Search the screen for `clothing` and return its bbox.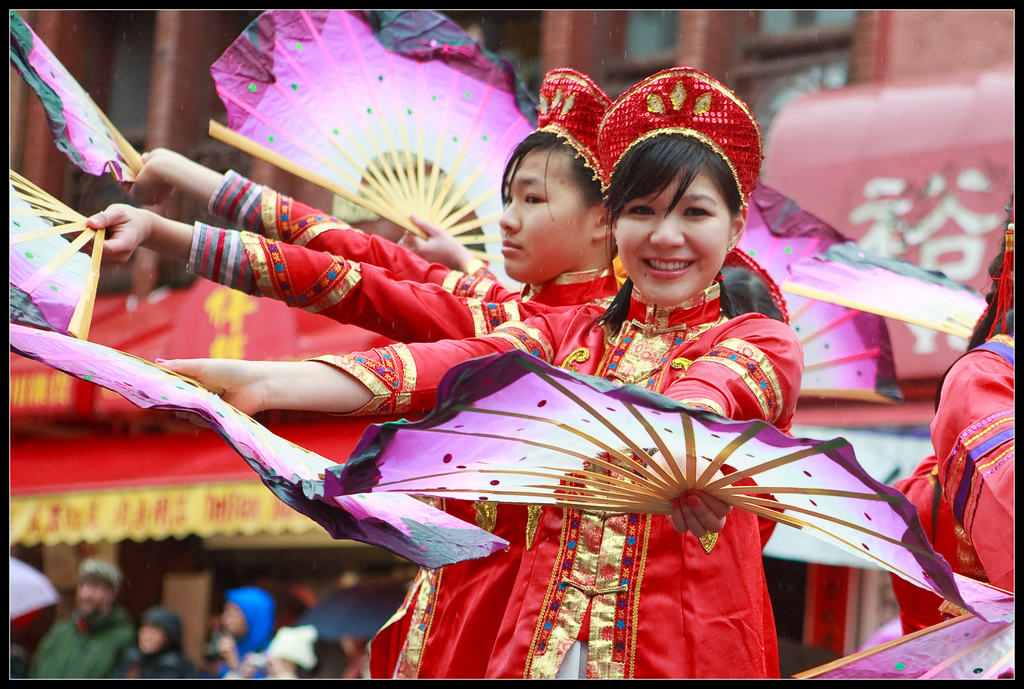
Found: 187/166/619/344.
